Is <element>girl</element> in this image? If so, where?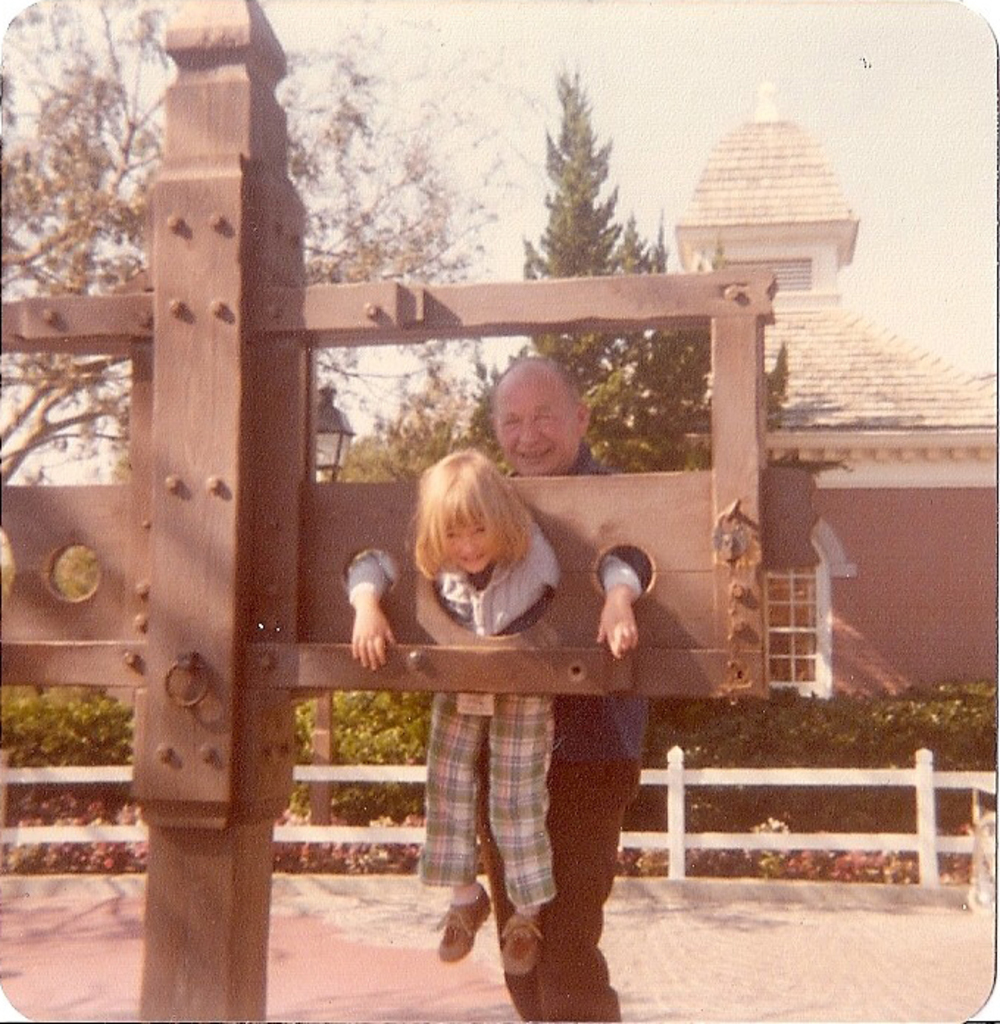
Yes, at 346, 447, 637, 974.
